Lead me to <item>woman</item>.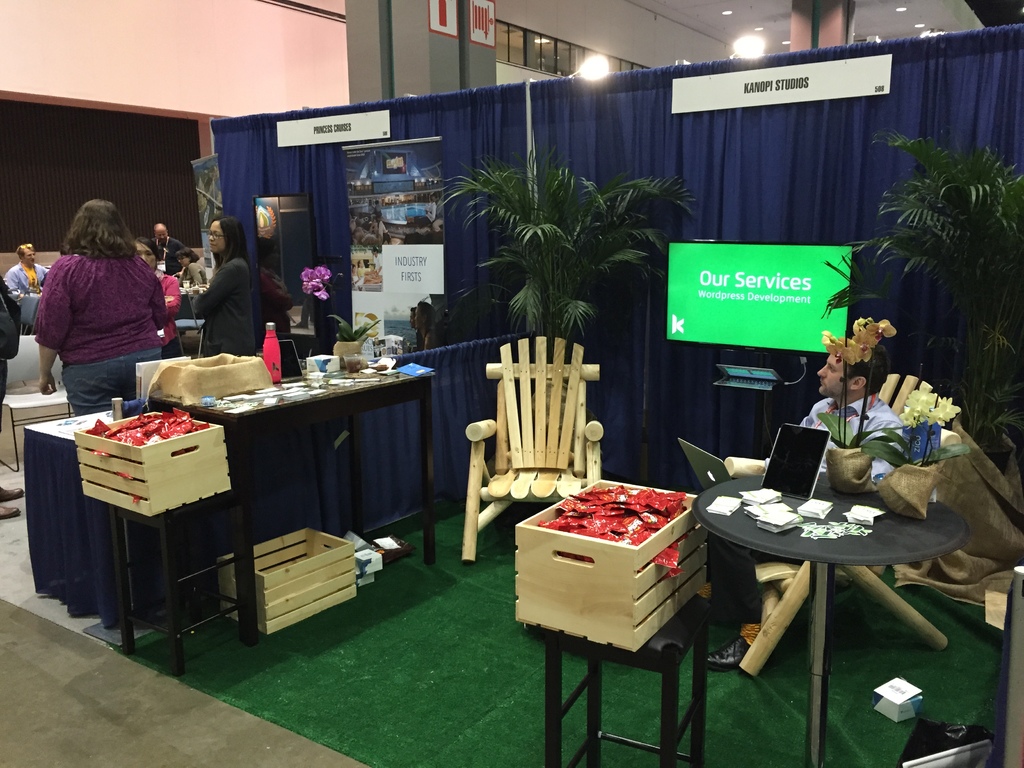
Lead to pyautogui.locateOnScreen(138, 242, 184, 309).
